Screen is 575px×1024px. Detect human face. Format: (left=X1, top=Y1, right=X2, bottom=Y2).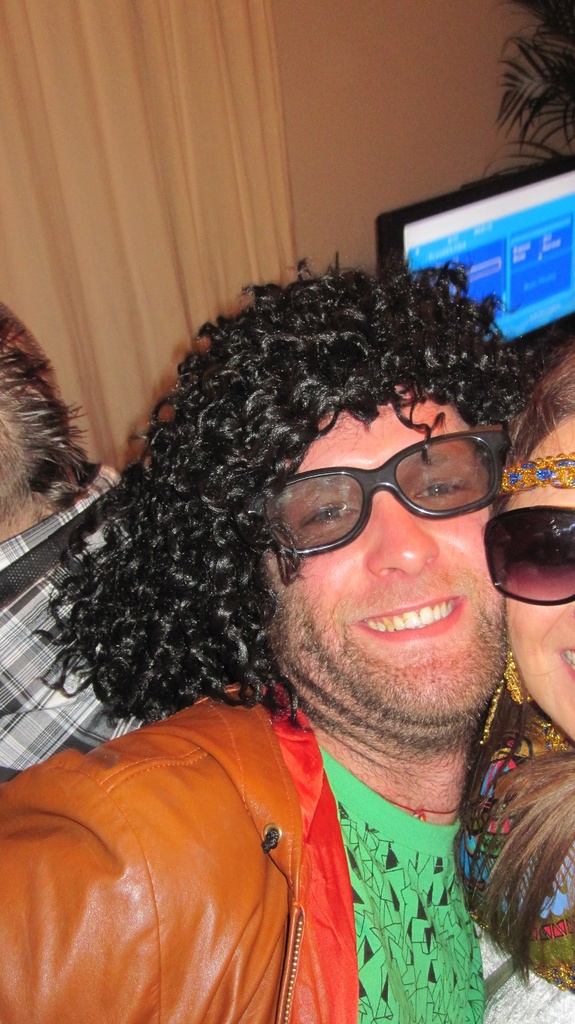
(left=491, top=401, right=574, bottom=742).
